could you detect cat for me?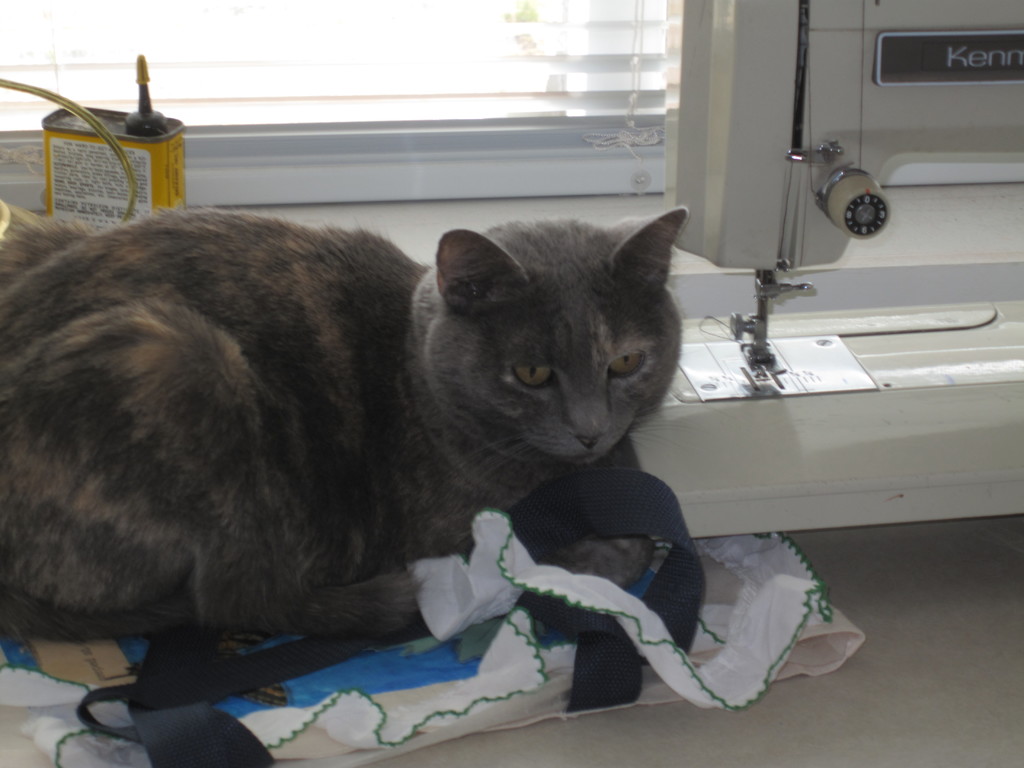
Detection result: x1=0, y1=195, x2=691, y2=652.
